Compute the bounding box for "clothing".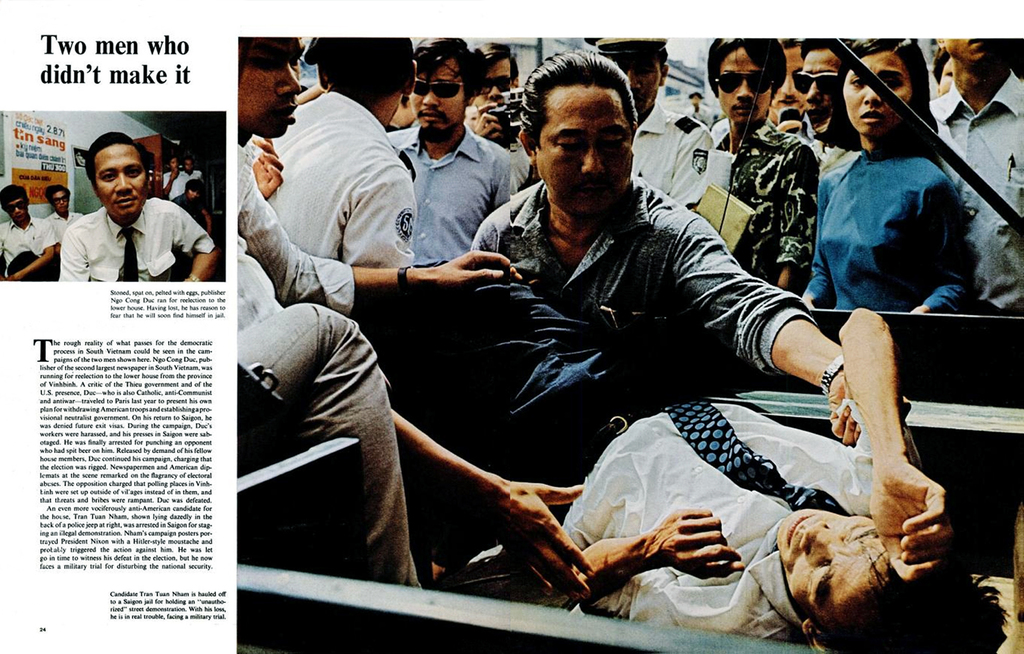
l=631, t=102, r=716, b=213.
